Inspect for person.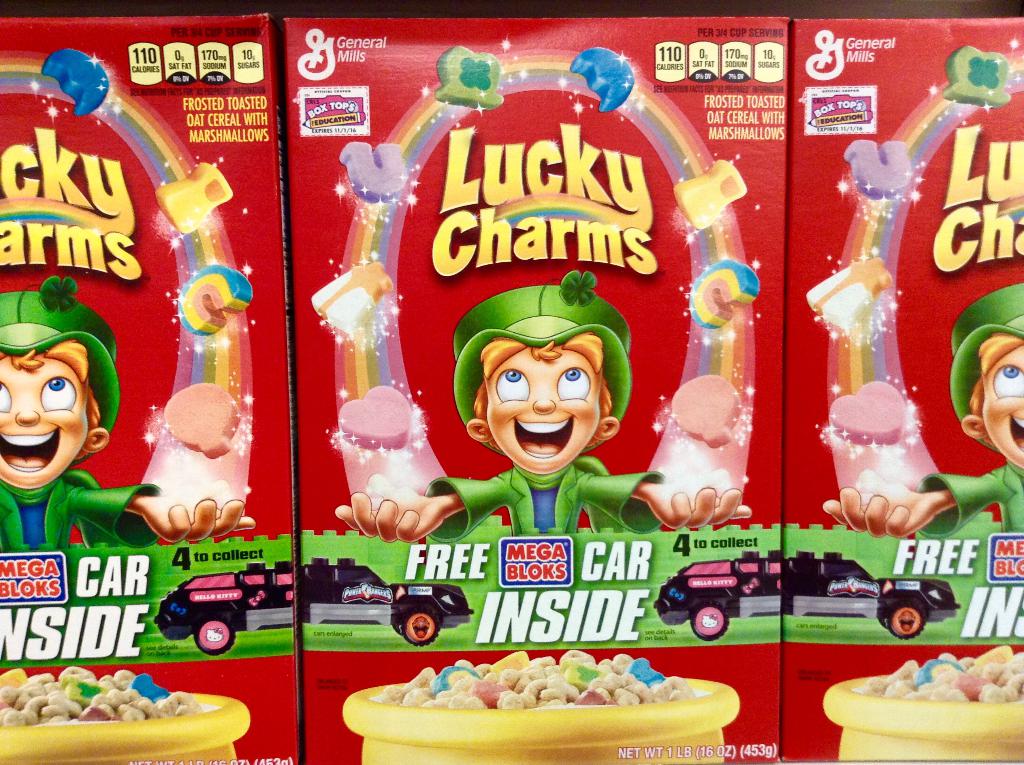
Inspection: bbox=[332, 337, 756, 540].
